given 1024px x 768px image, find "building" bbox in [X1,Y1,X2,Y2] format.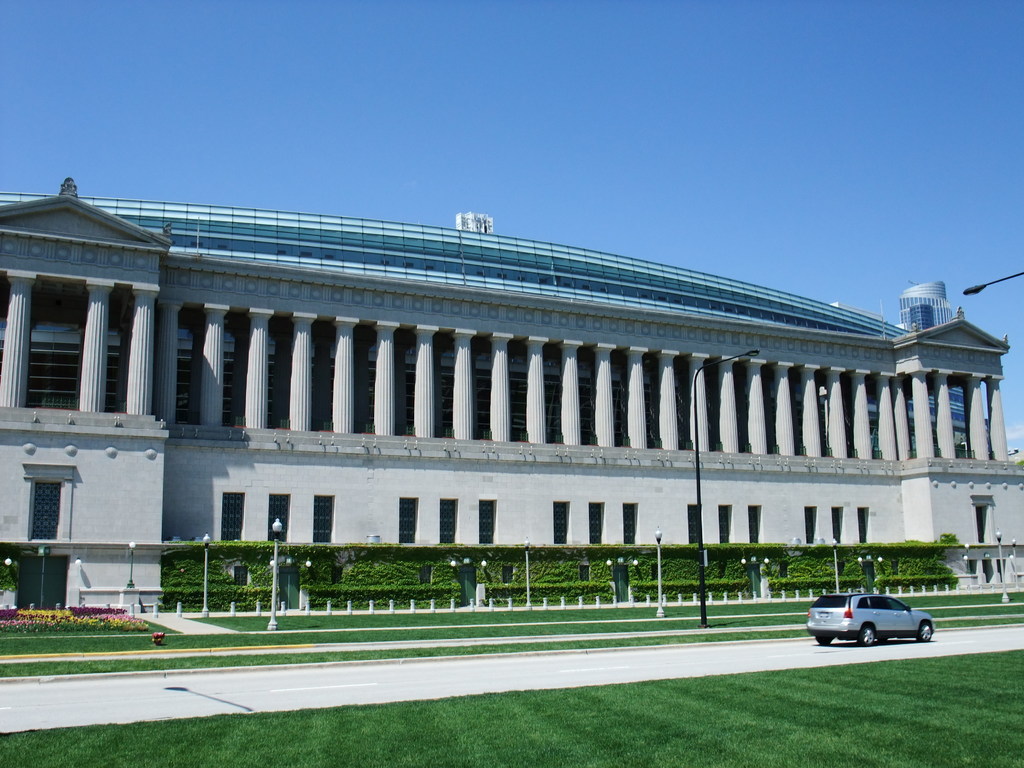
[0,177,1023,617].
